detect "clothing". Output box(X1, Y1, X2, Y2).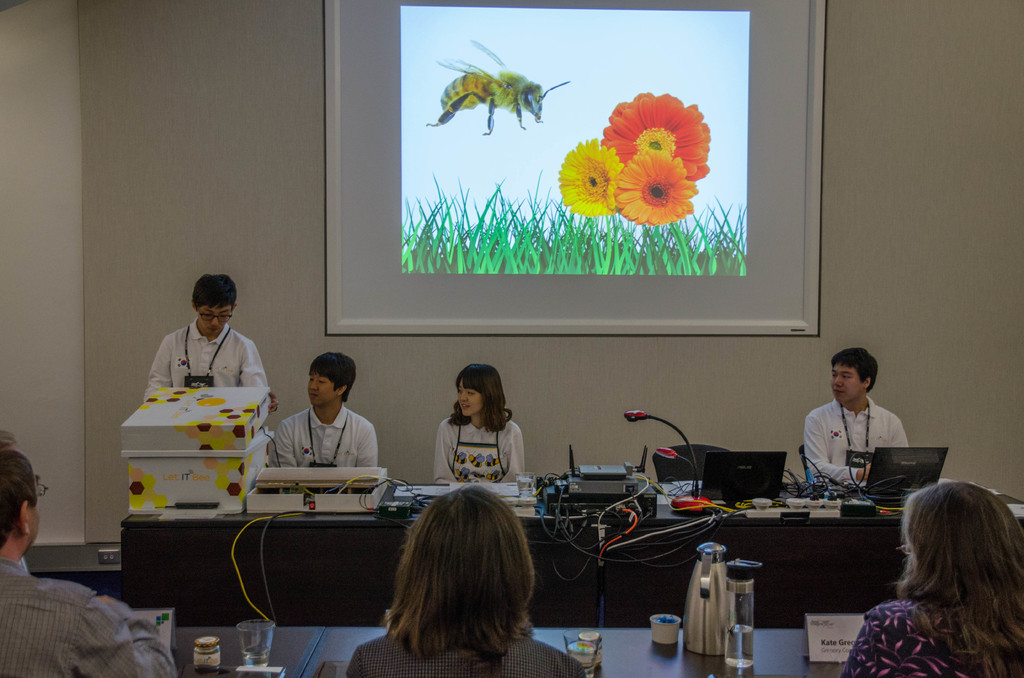
box(844, 599, 971, 677).
